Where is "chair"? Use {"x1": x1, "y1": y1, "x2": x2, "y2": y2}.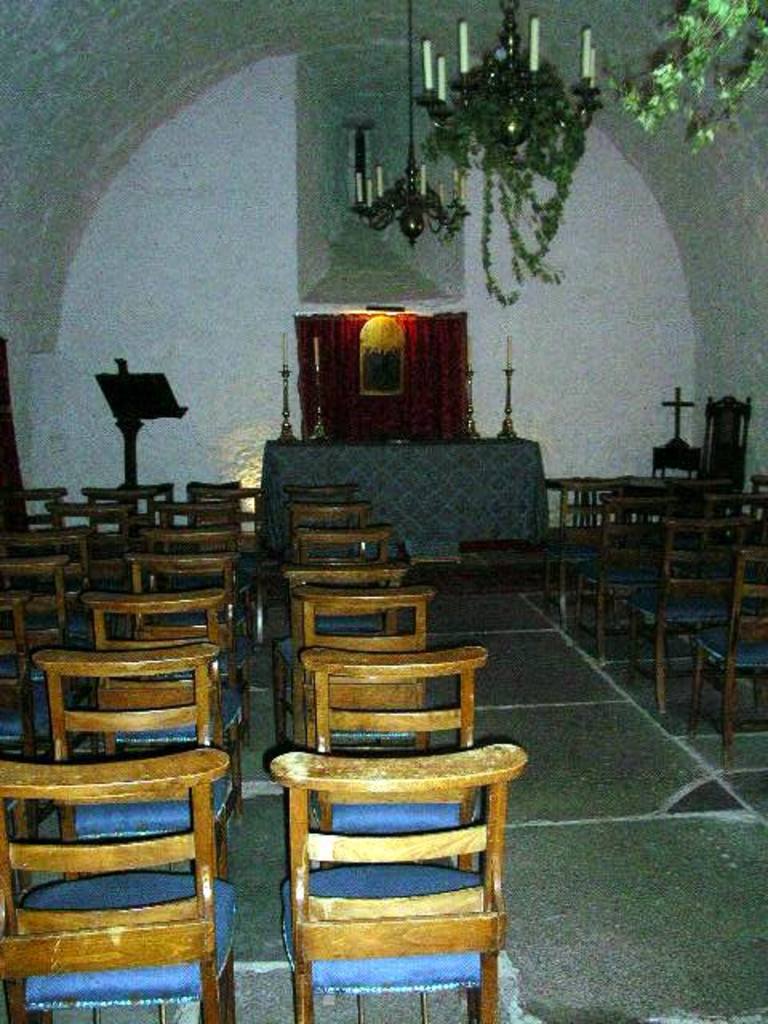
{"x1": 0, "y1": 749, "x2": 246, "y2": 1022}.
